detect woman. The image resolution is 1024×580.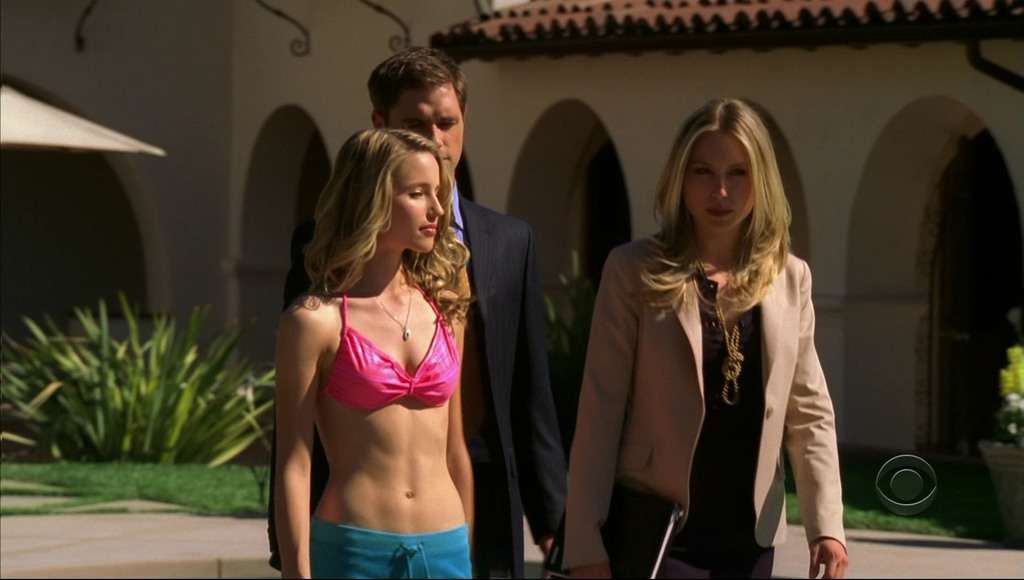
(x1=559, y1=90, x2=833, y2=579).
